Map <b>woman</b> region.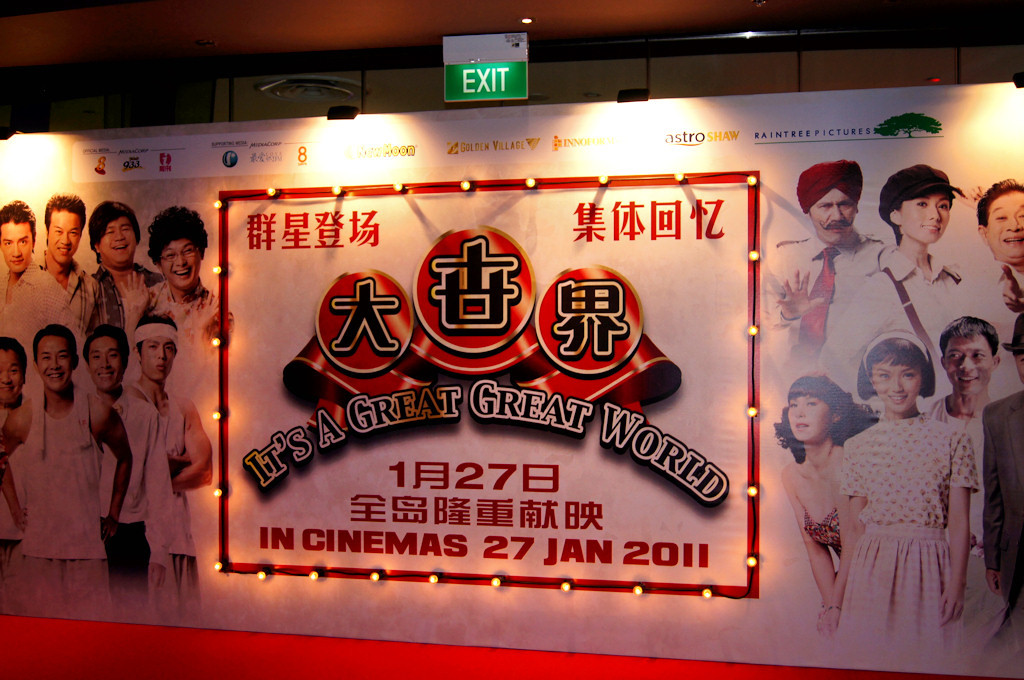
Mapped to [758, 369, 872, 616].
